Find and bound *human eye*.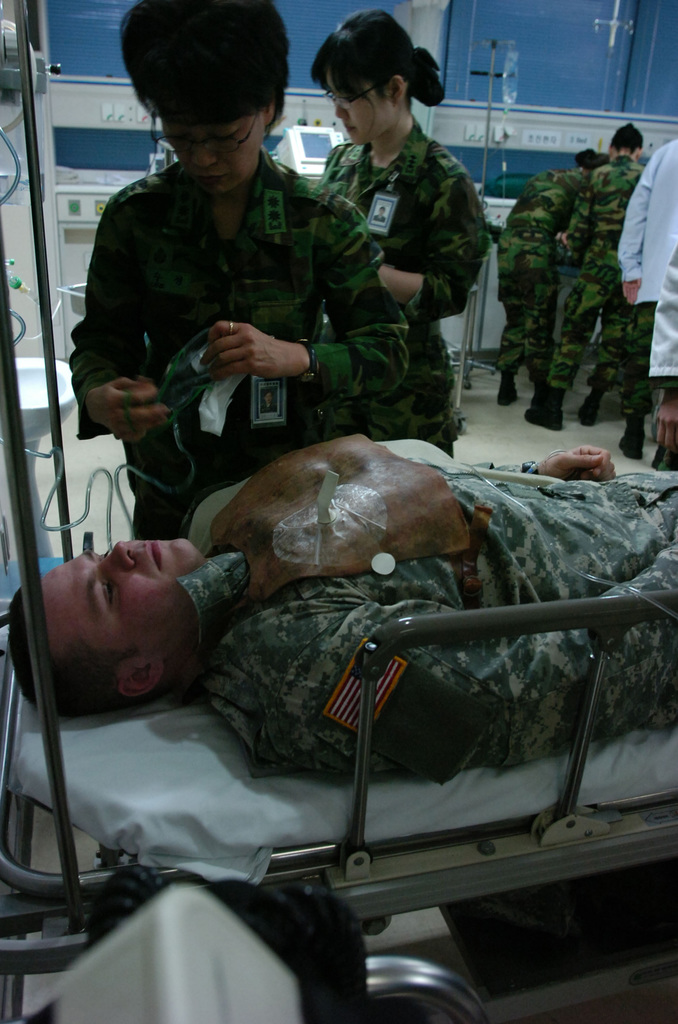
Bound: (101, 574, 120, 609).
